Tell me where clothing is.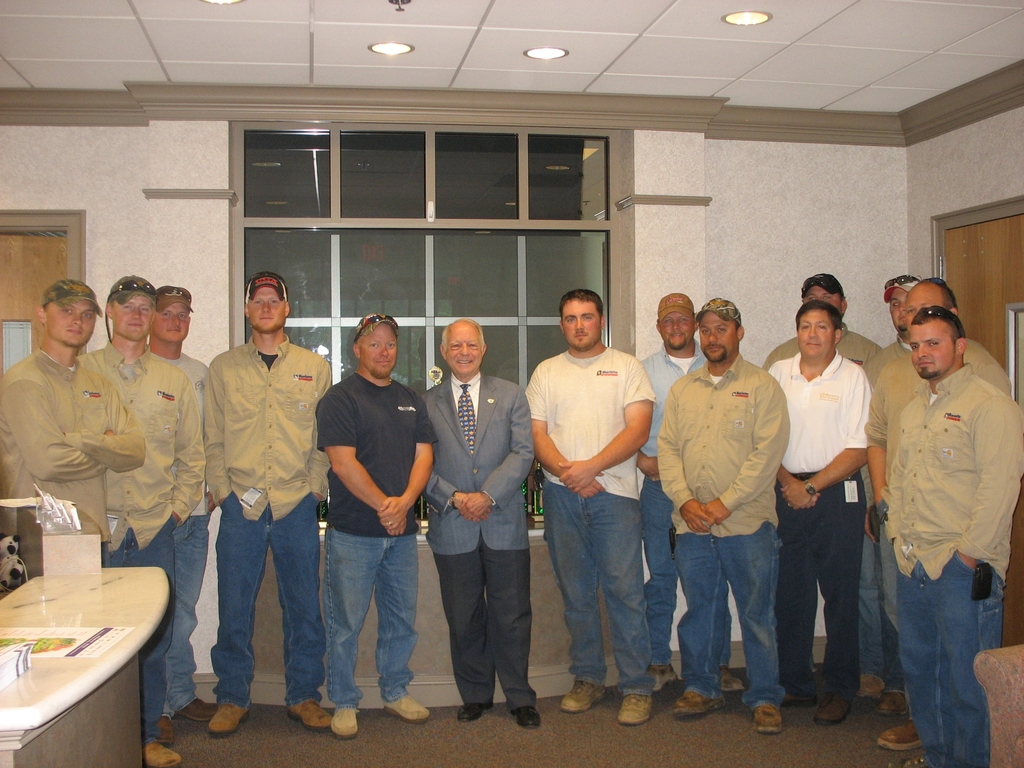
clothing is at 5,323,141,552.
